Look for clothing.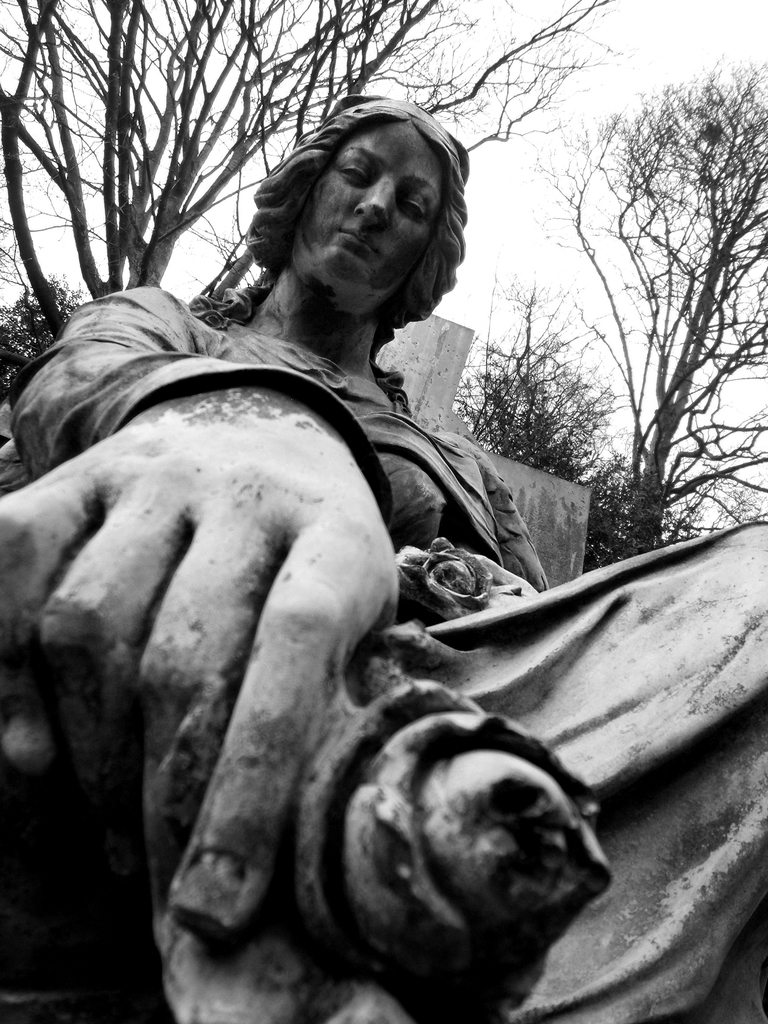
Found: bbox=[0, 293, 767, 1023].
